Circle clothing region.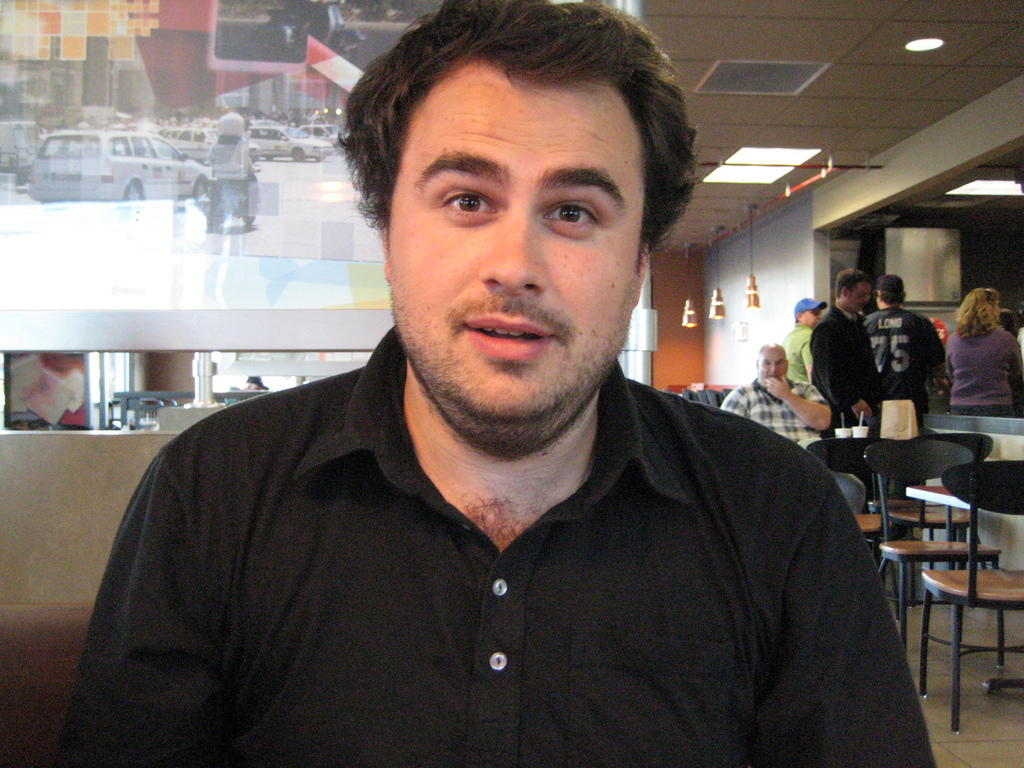
Region: 103/191/942/764.
